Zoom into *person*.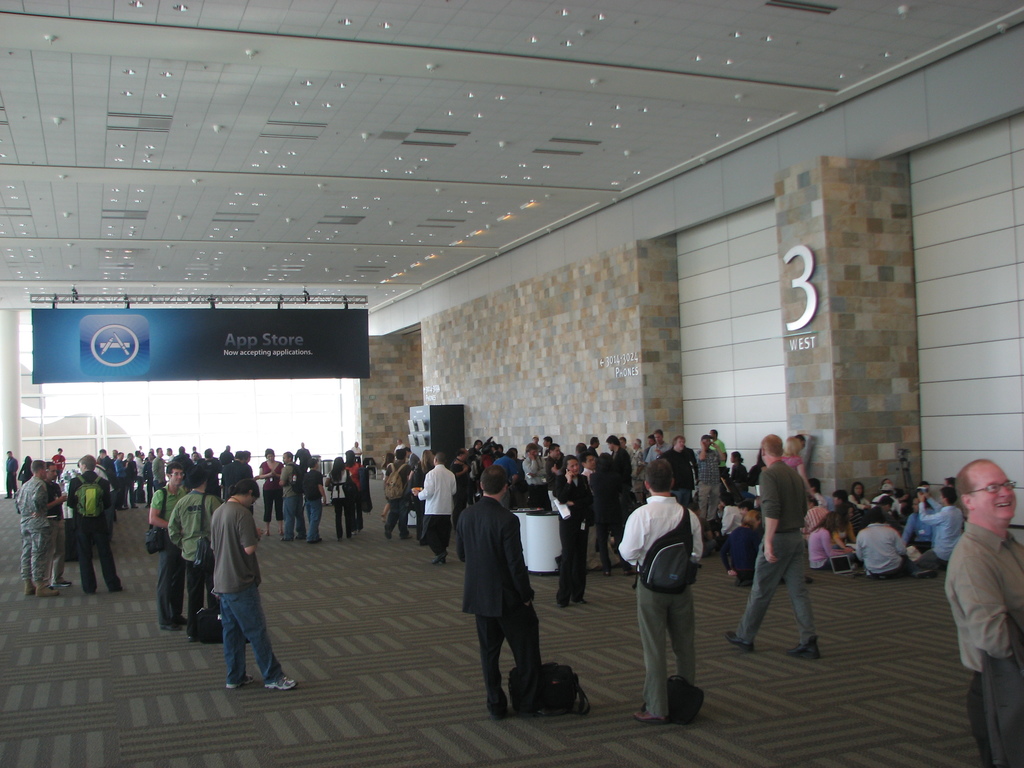
Zoom target: locate(874, 481, 898, 502).
